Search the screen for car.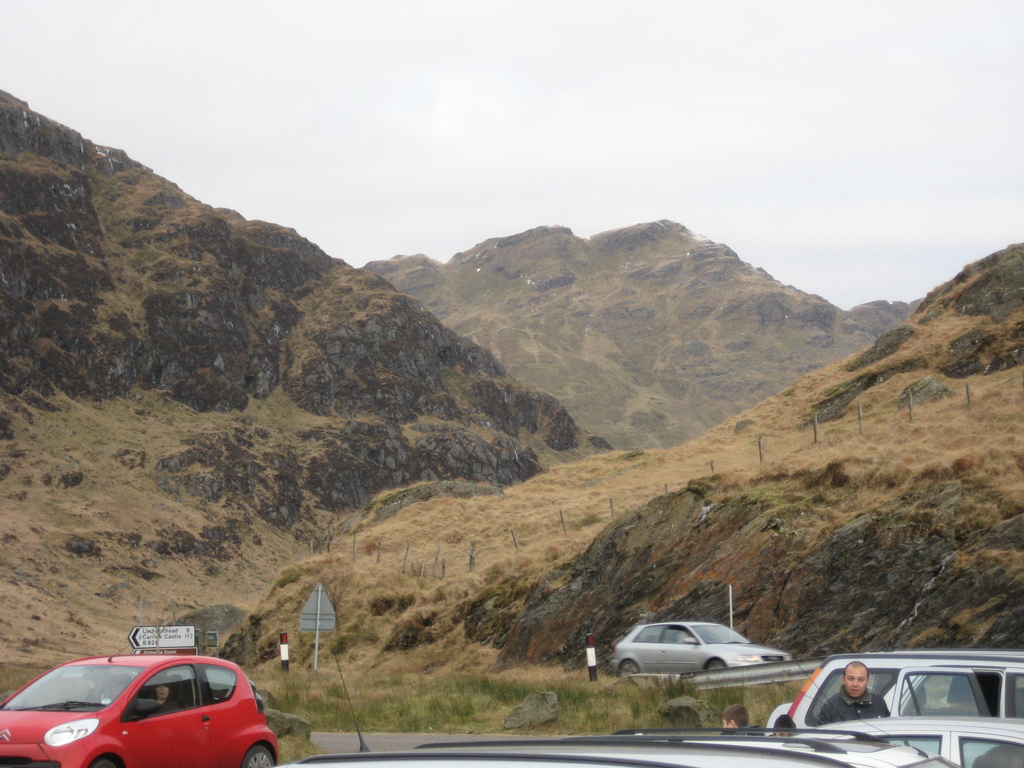
Found at {"left": 611, "top": 621, "right": 789, "bottom": 682}.
